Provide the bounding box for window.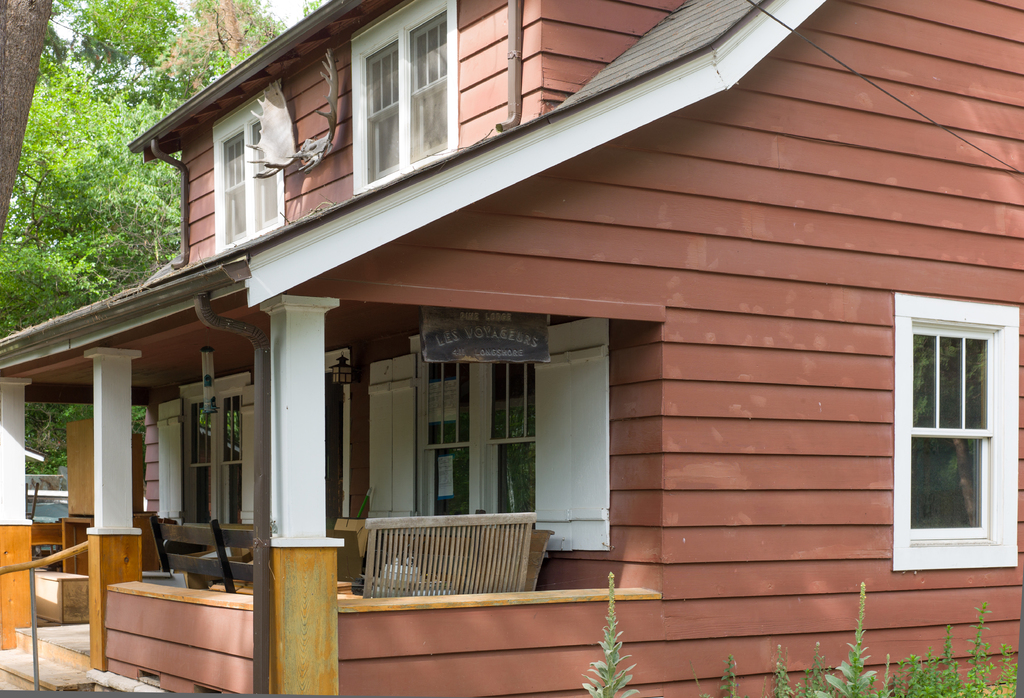
[348,0,459,193].
